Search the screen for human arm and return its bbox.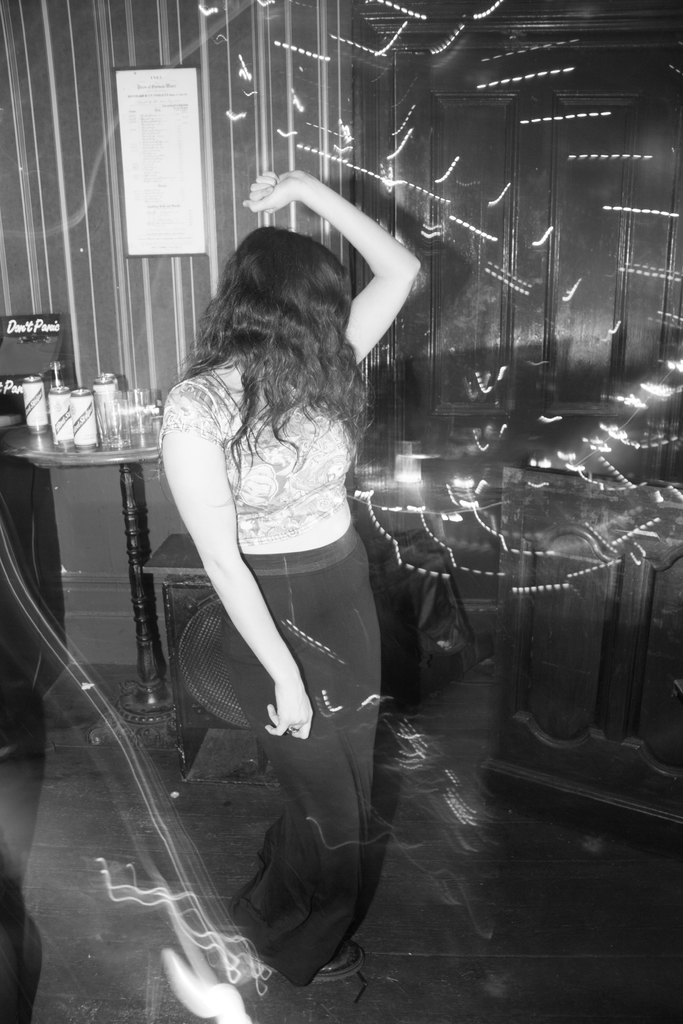
Found: <bbox>290, 197, 445, 361</bbox>.
